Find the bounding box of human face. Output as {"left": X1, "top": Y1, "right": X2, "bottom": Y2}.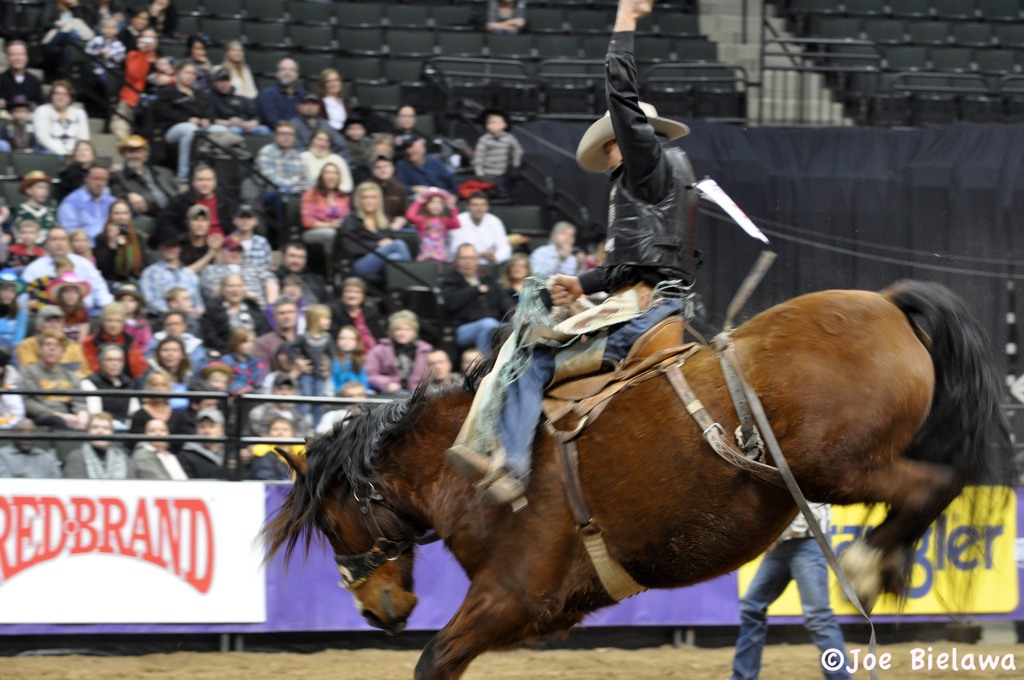
{"left": 0, "top": 284, "right": 16, "bottom": 304}.
